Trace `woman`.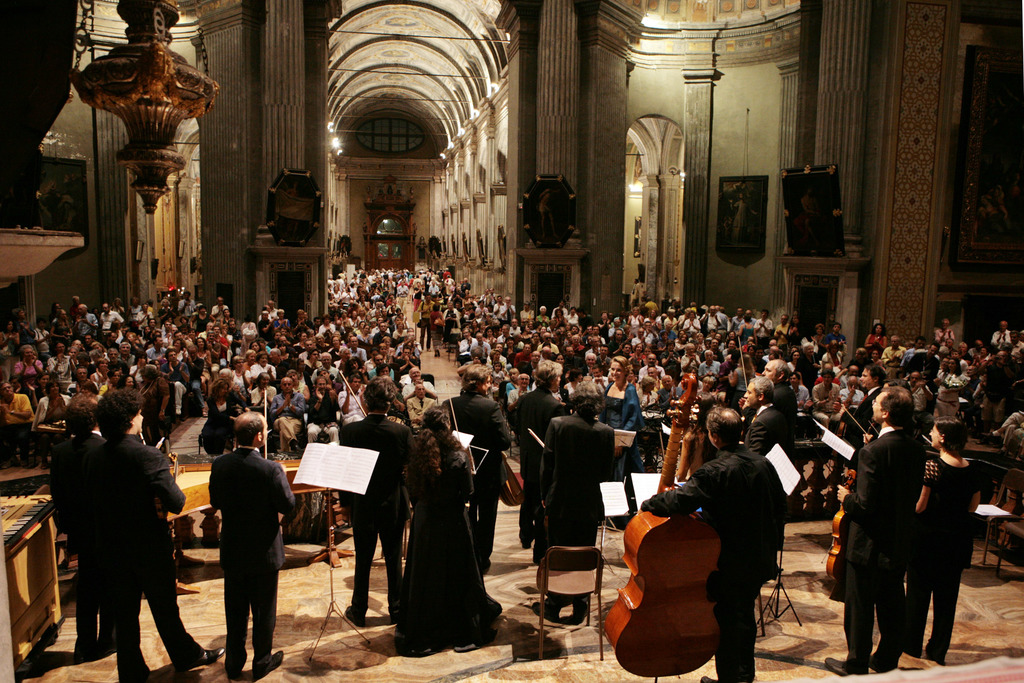
Traced to BBox(431, 303, 445, 353).
